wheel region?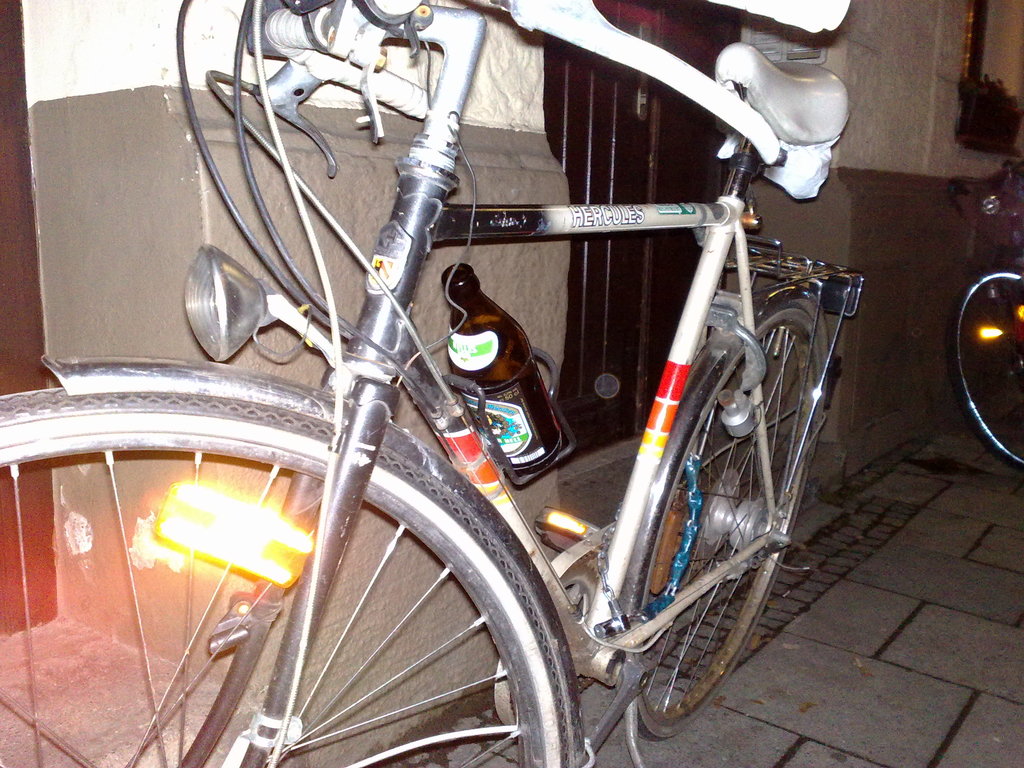
x1=948, y1=268, x2=1023, y2=474
